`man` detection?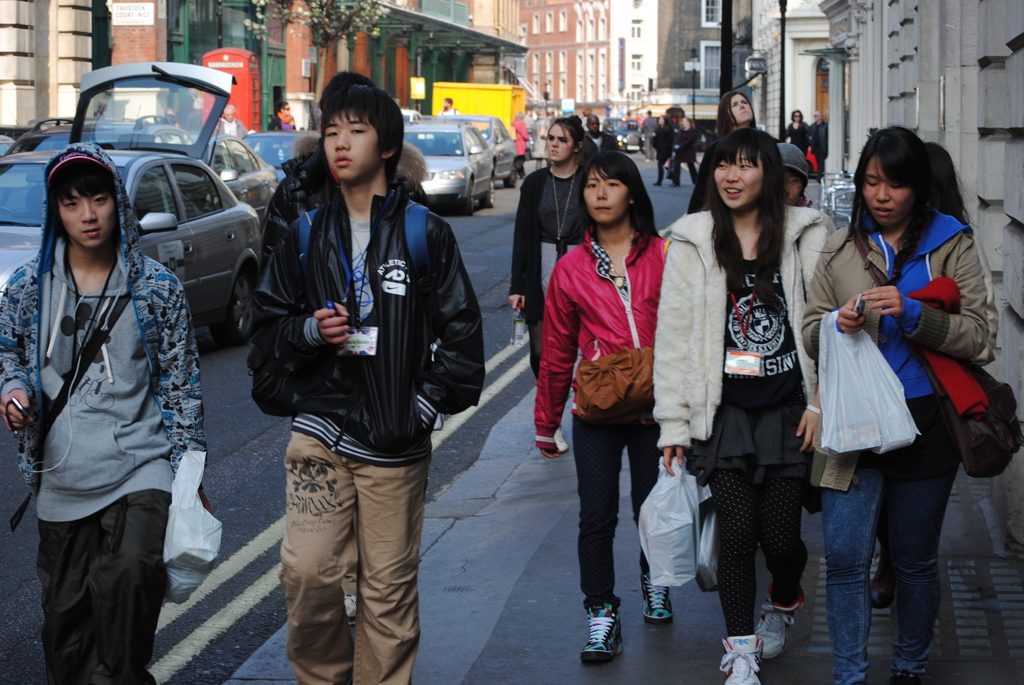
[x1=251, y1=86, x2=486, y2=684]
